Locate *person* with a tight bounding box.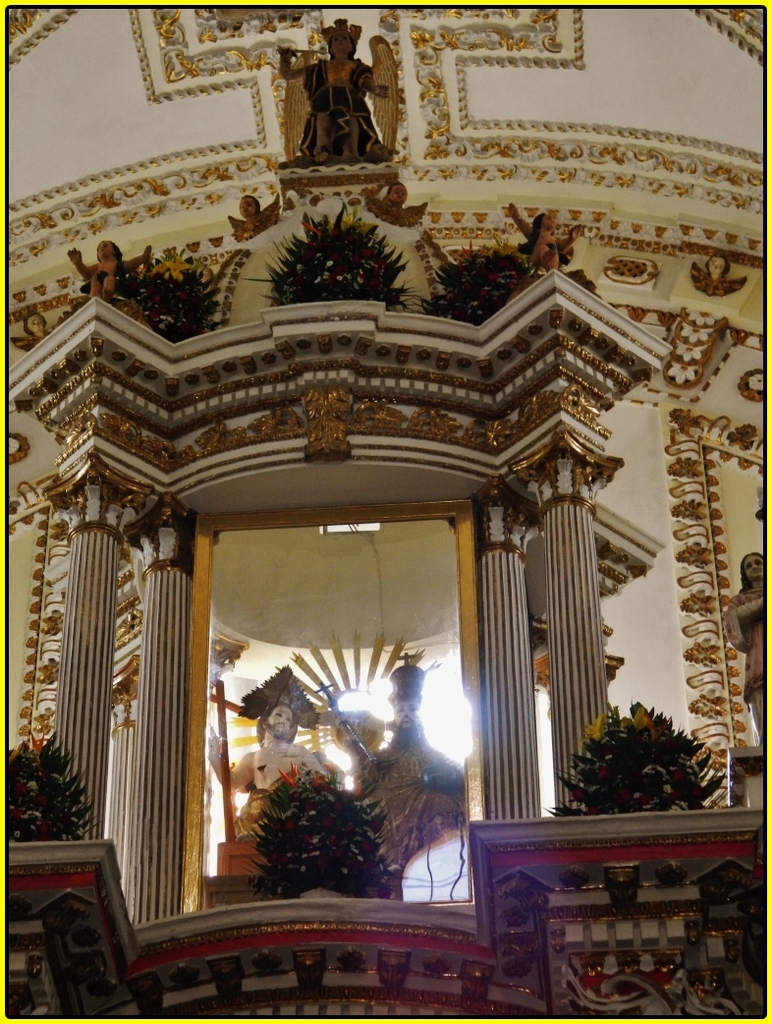
box=[19, 313, 49, 339].
